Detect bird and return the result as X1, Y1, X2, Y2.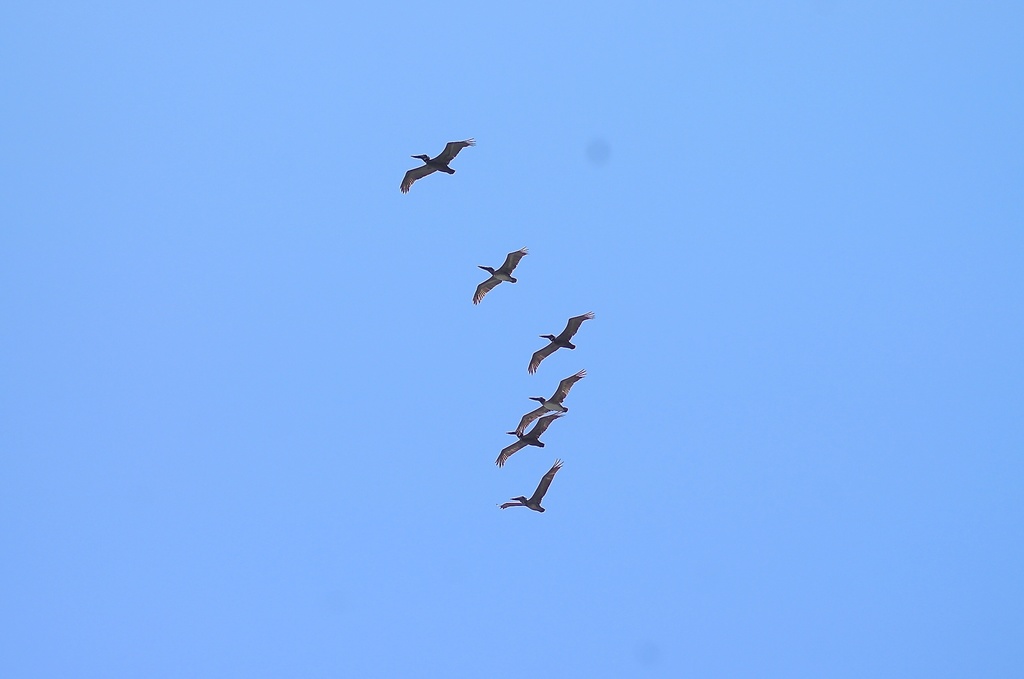
525, 312, 594, 374.
